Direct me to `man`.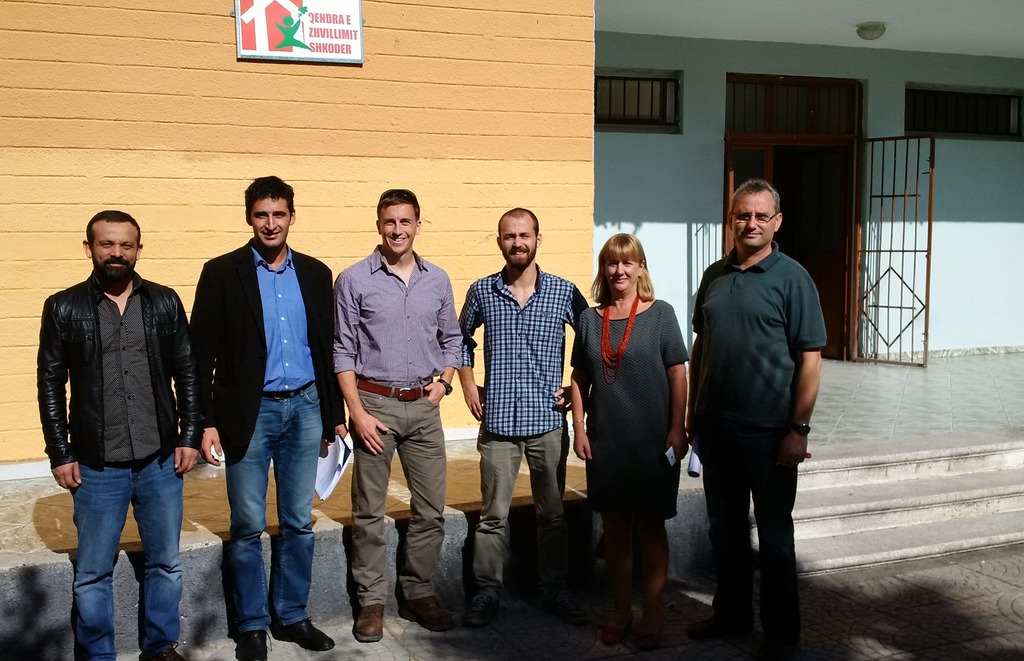
Direction: left=462, top=210, right=593, bottom=619.
